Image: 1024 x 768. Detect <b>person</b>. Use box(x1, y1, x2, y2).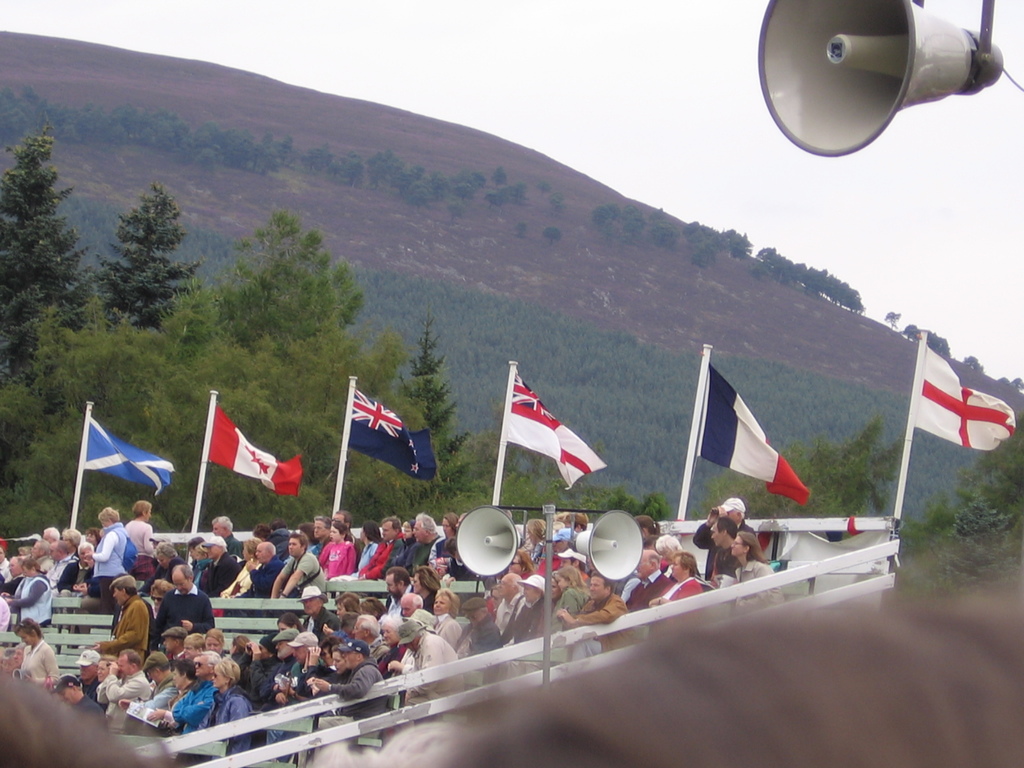
box(10, 661, 181, 764).
